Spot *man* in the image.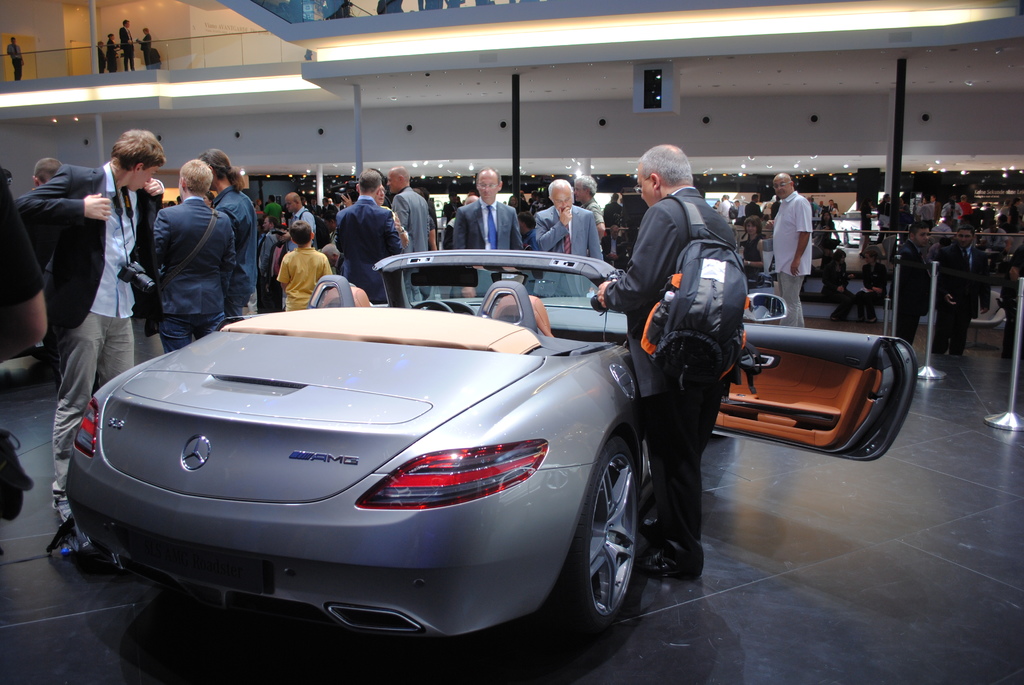
*man* found at [121,17,134,72].
